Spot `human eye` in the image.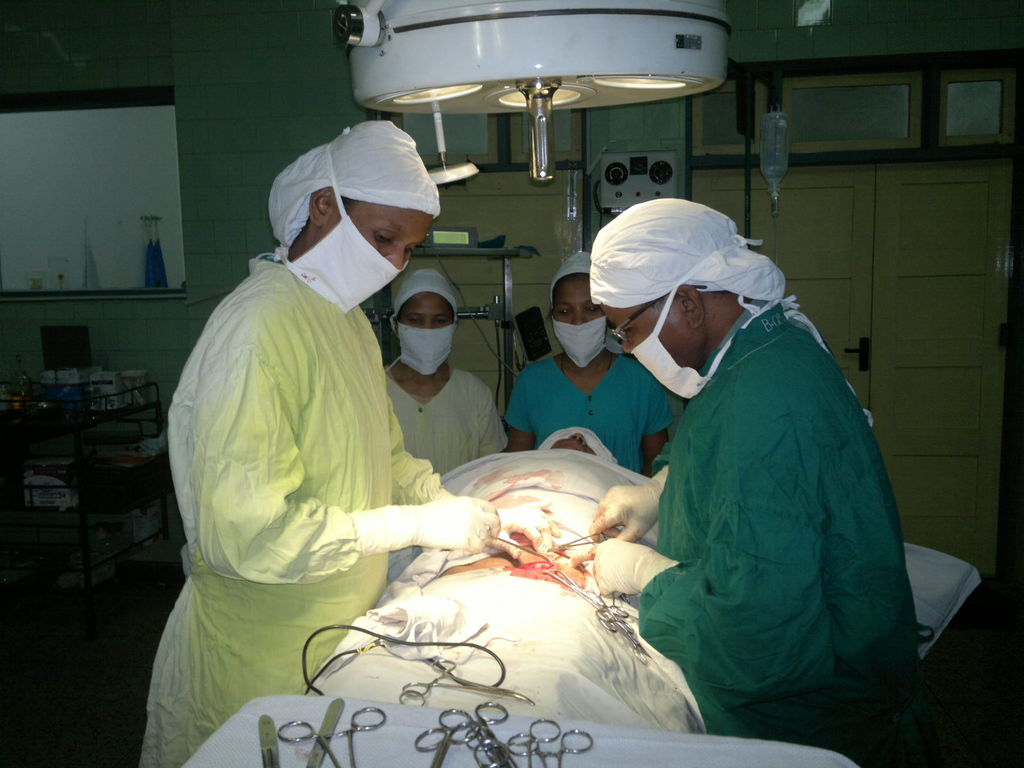
`human eye` found at Rect(588, 306, 602, 314).
